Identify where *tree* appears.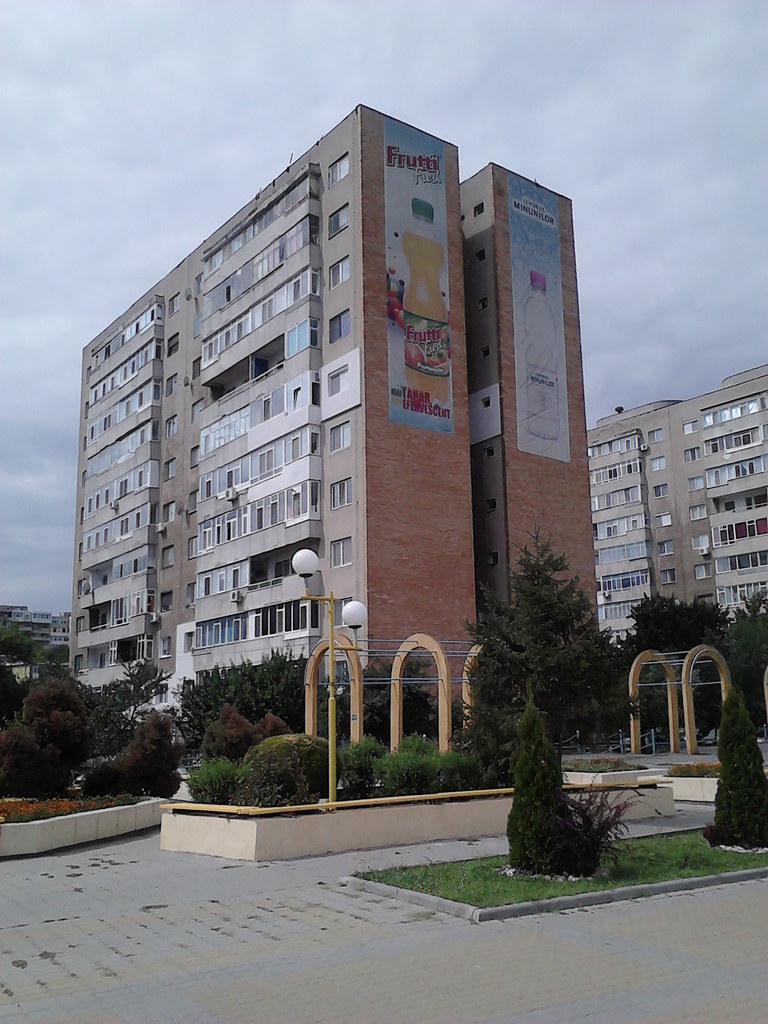
Appears at 512, 711, 632, 871.
